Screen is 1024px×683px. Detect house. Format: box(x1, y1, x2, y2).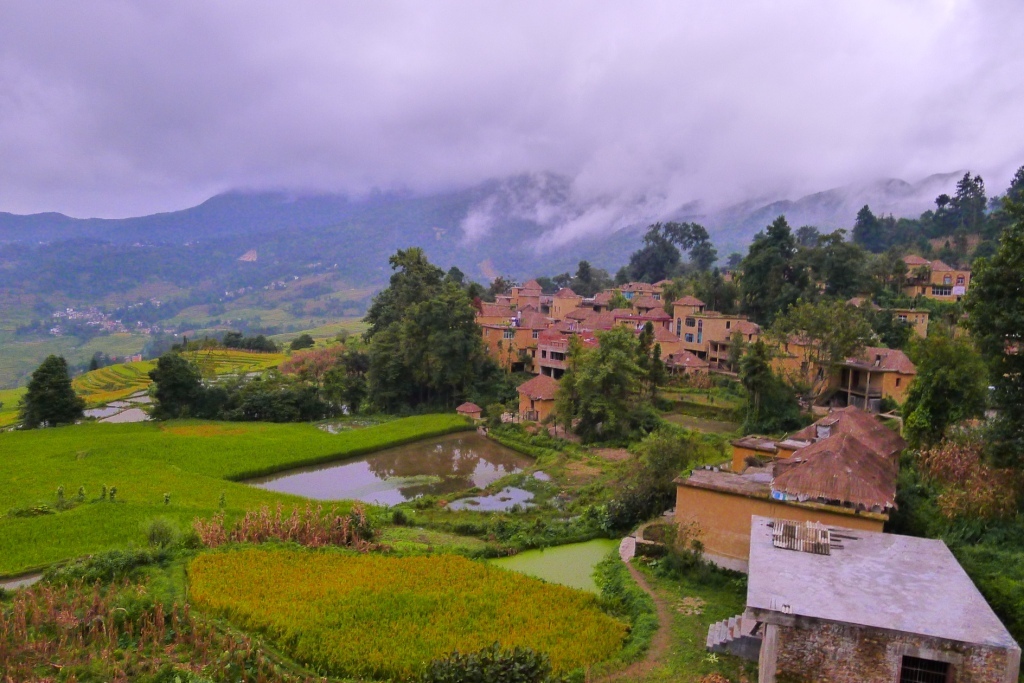
box(809, 395, 883, 445).
